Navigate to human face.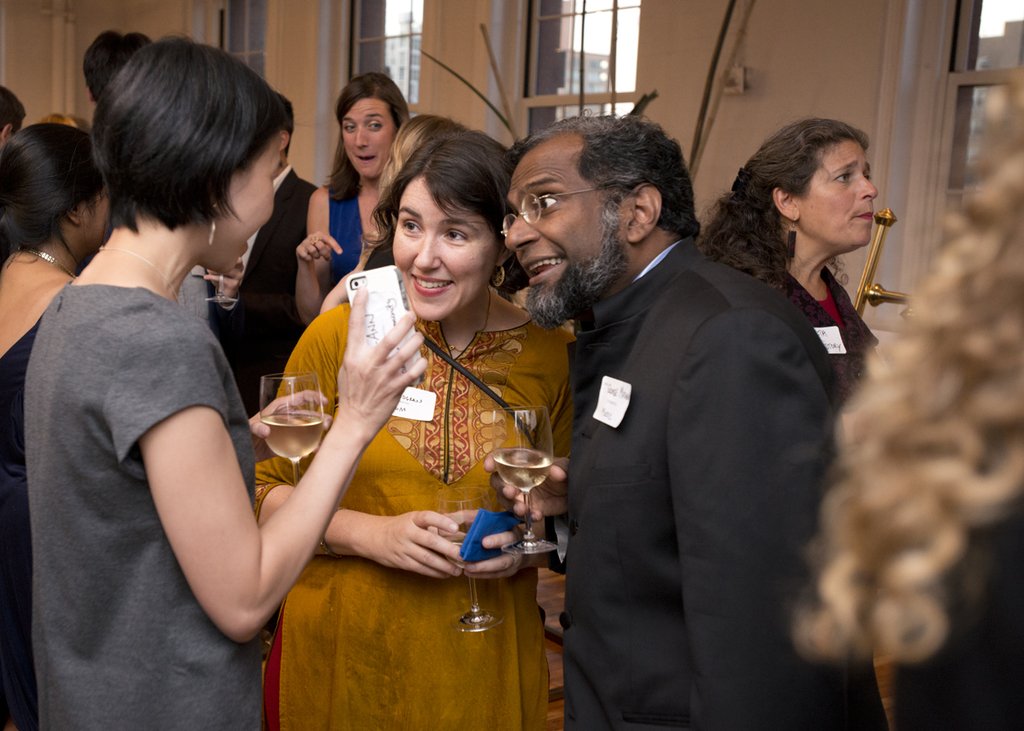
Navigation target: BBox(348, 102, 406, 177).
